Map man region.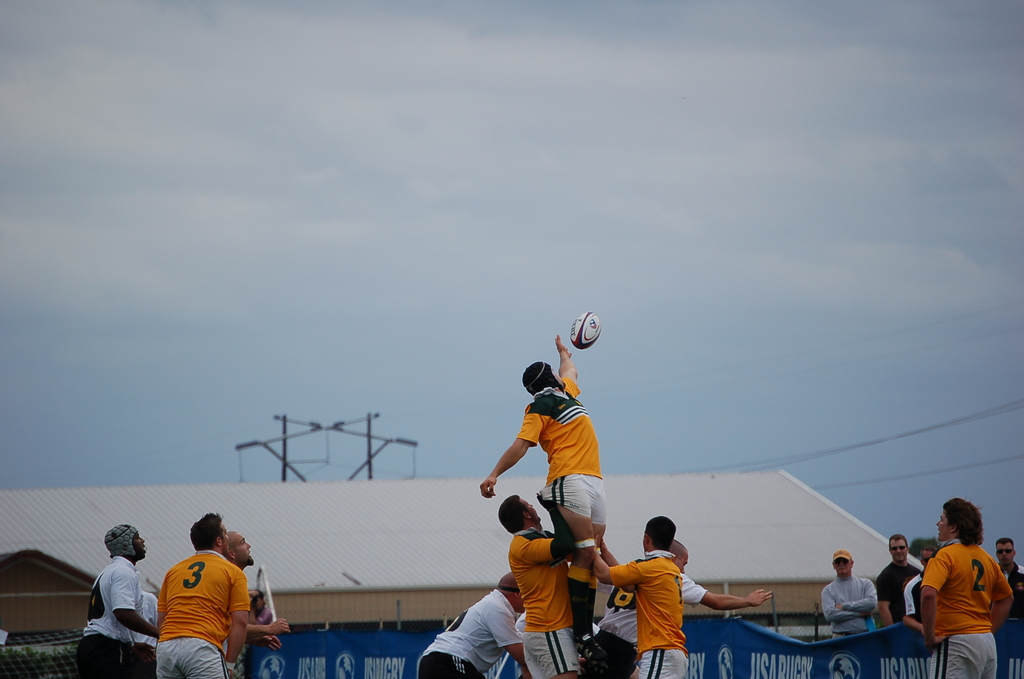
Mapped to bbox(917, 498, 1012, 678).
